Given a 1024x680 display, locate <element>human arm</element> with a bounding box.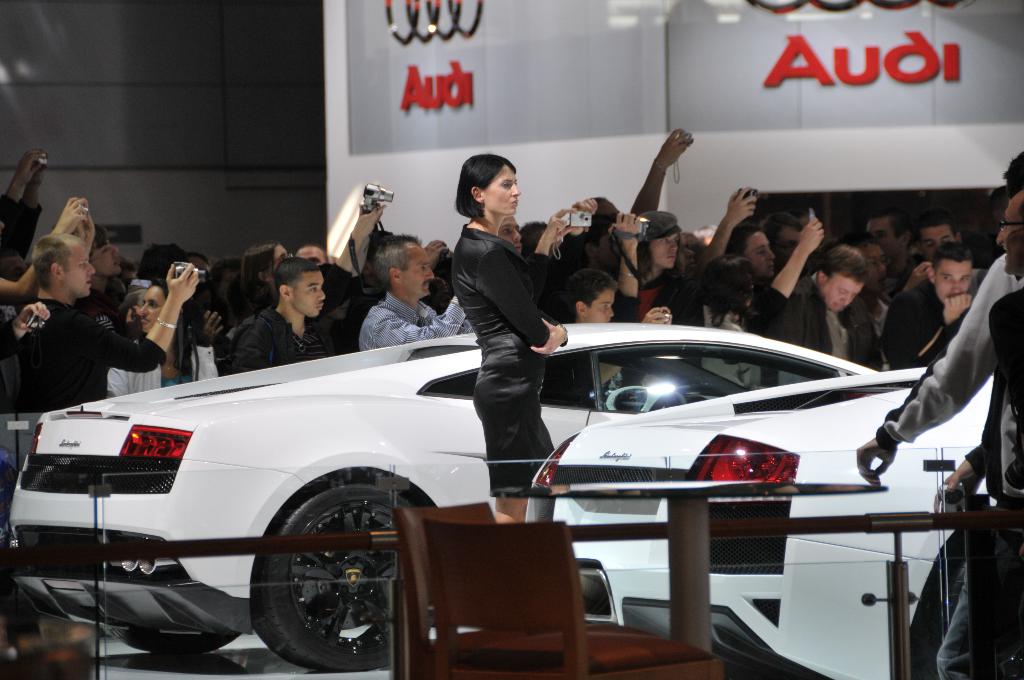
Located: BBox(624, 127, 696, 212).
